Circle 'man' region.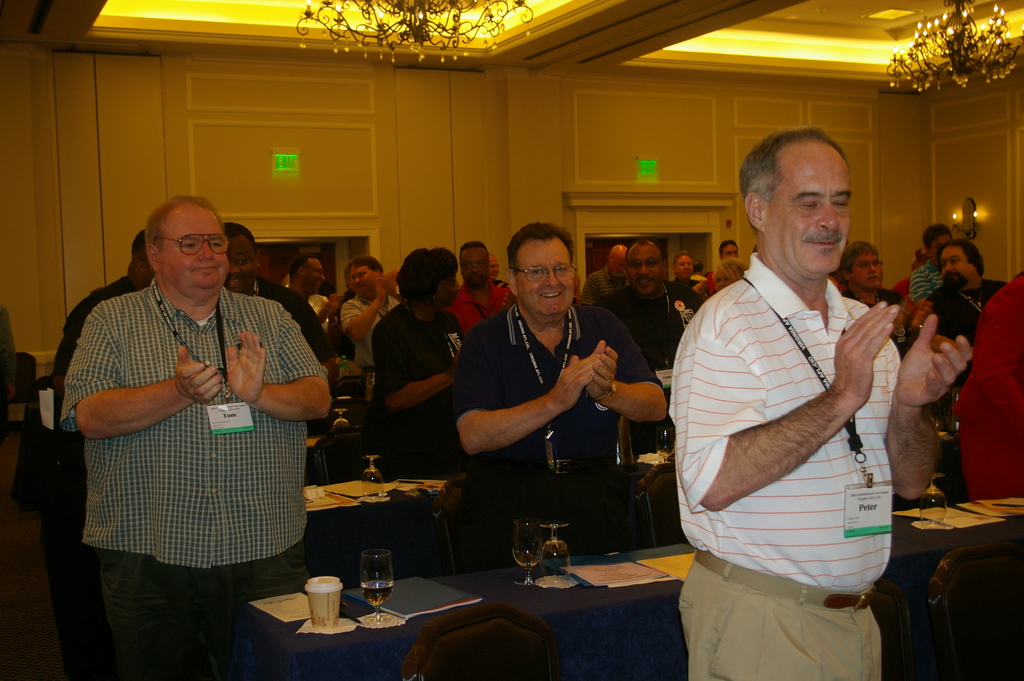
Region: [339,254,401,375].
